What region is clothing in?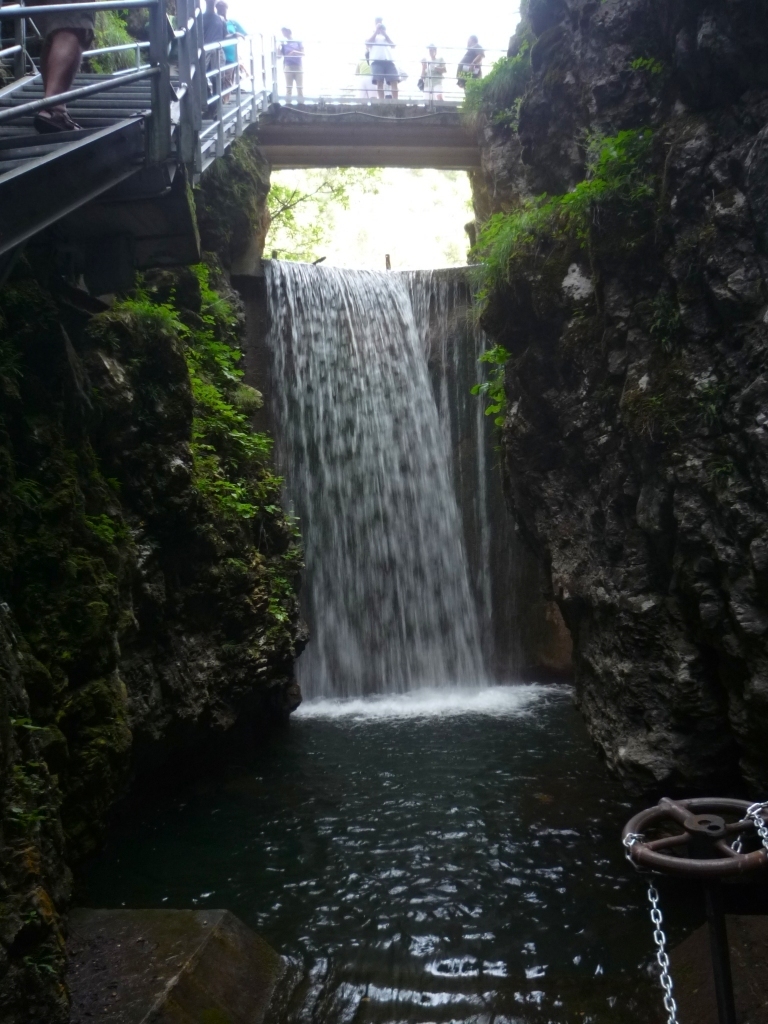
select_region(19, 0, 106, 53).
